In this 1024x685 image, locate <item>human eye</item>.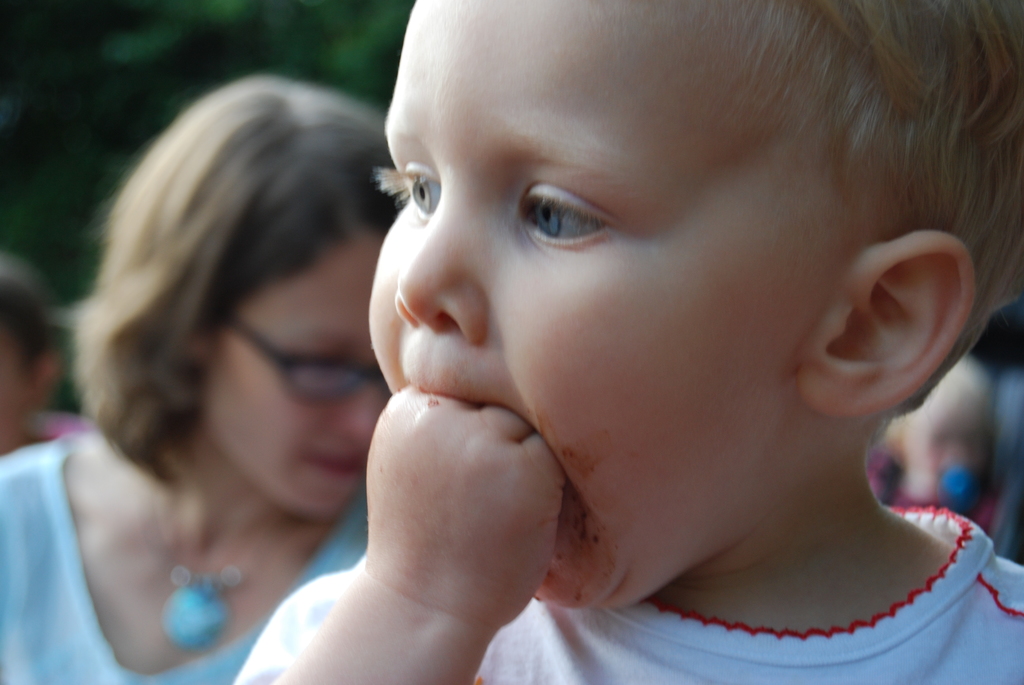
Bounding box: bbox=[518, 179, 599, 252].
